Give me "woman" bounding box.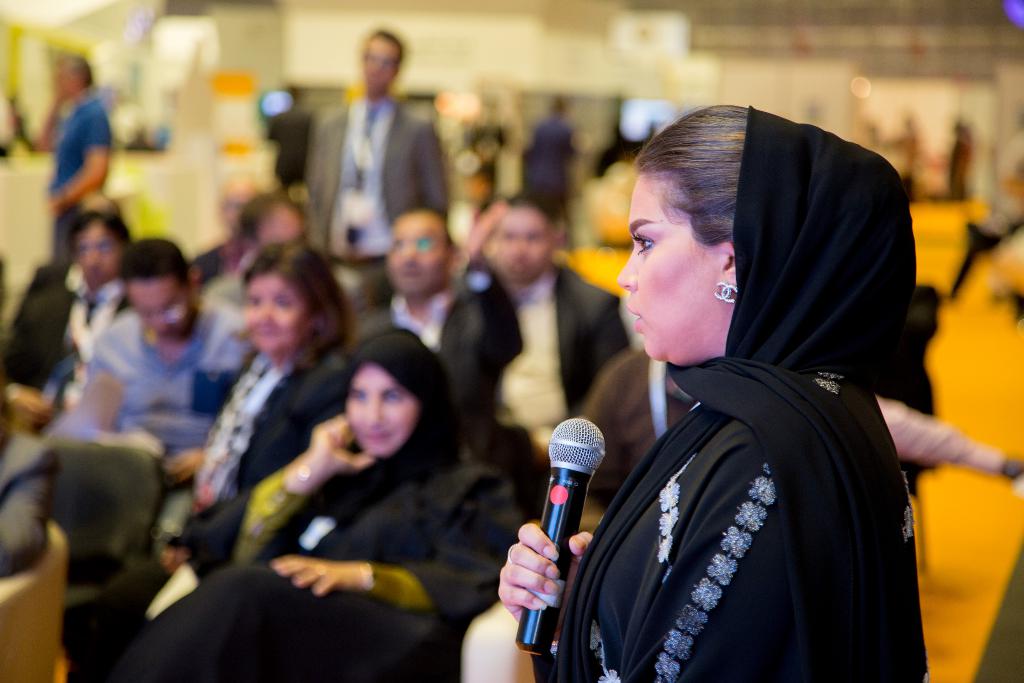
detection(95, 336, 513, 682).
